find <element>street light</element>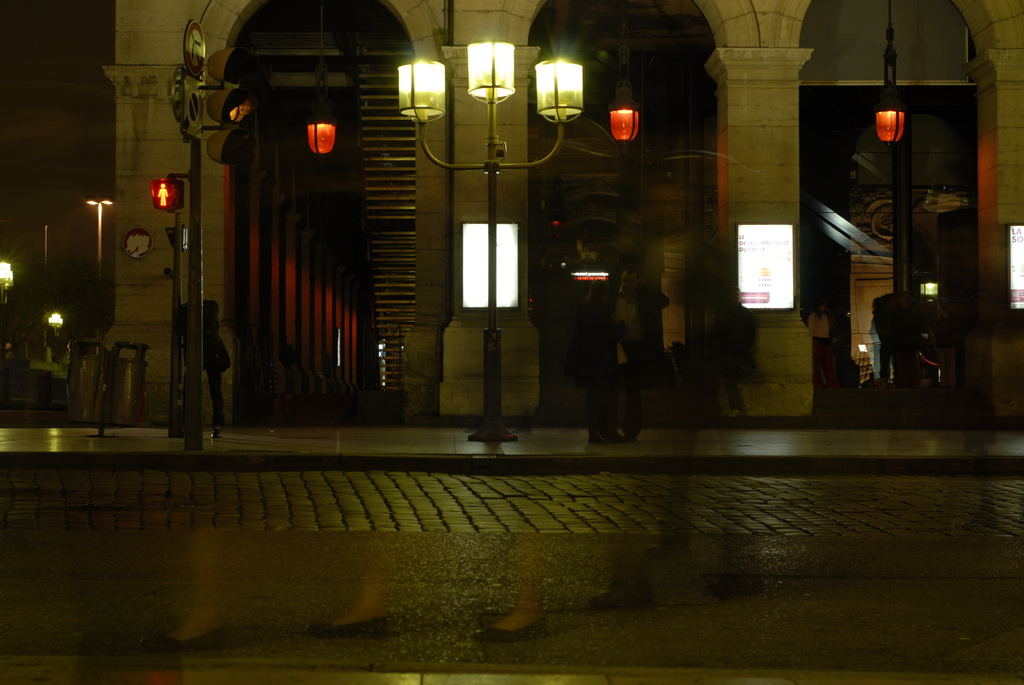
84/198/117/287
